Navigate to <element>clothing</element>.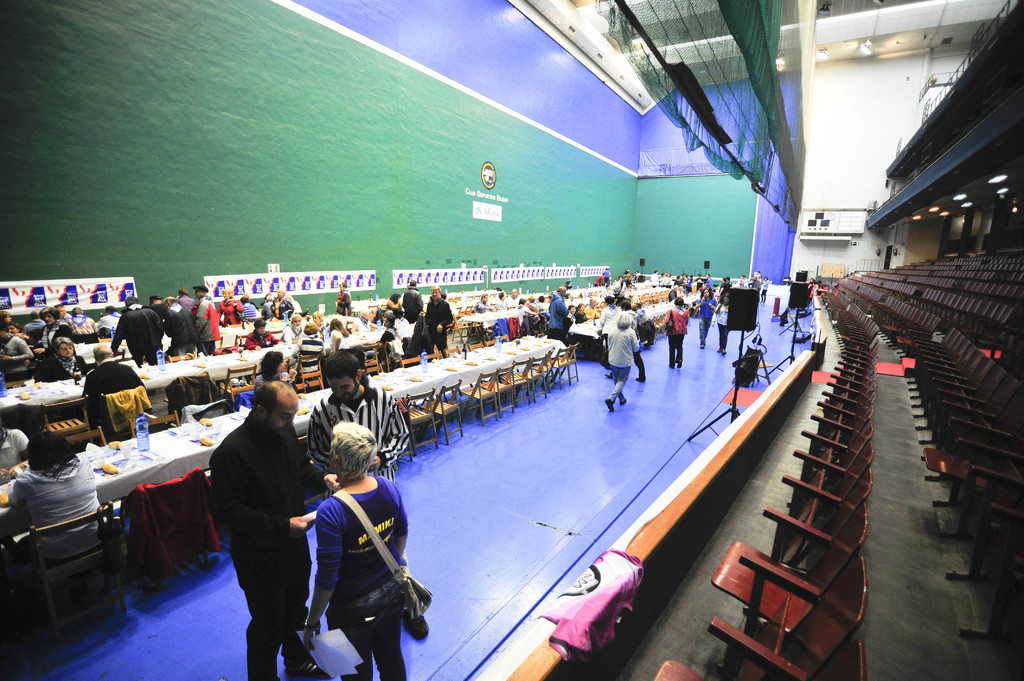
Navigation target: box=[305, 471, 414, 667].
